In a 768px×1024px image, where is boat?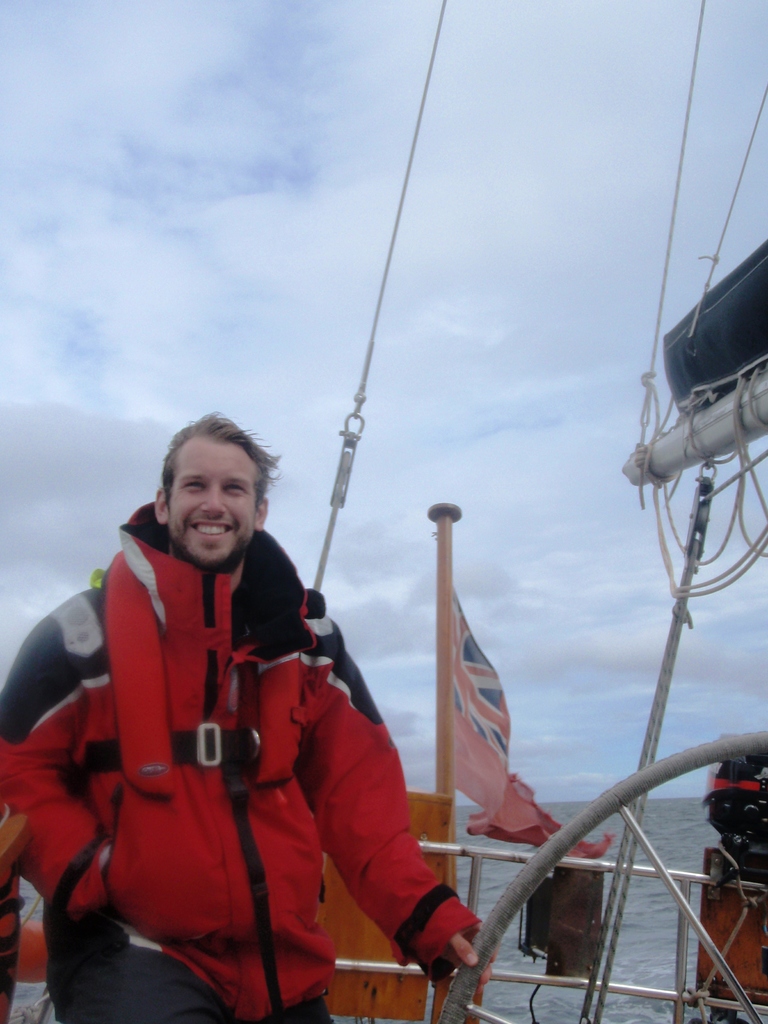
x1=0 y1=0 x2=767 y2=1023.
